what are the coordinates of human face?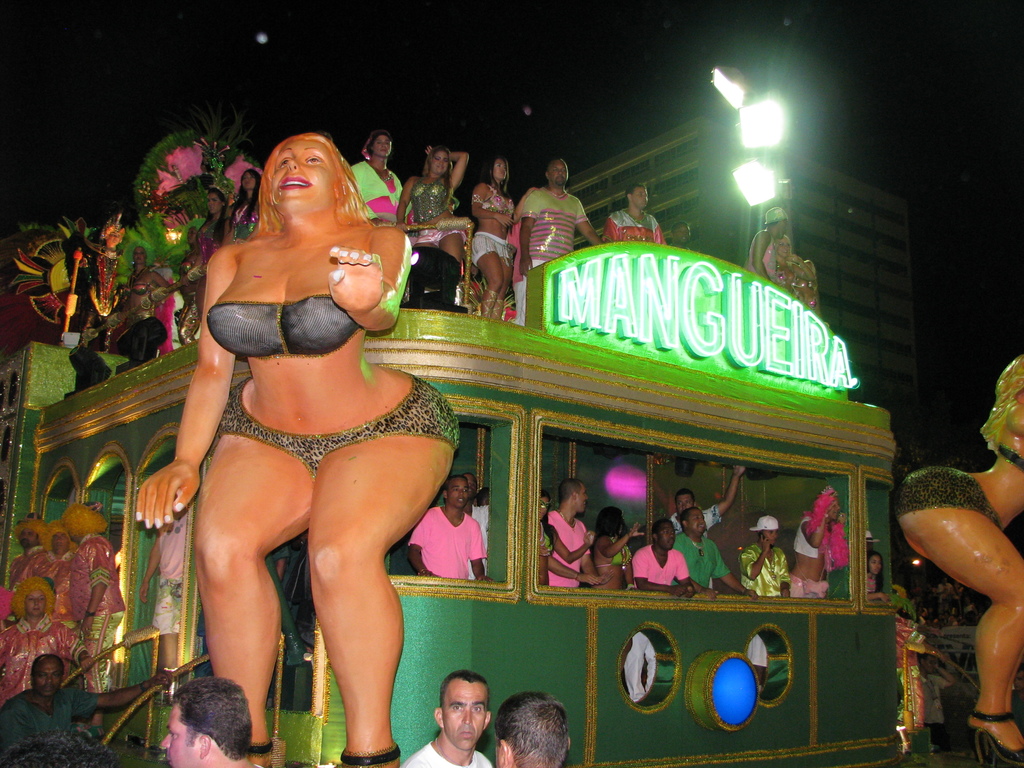
locate(109, 230, 118, 248).
